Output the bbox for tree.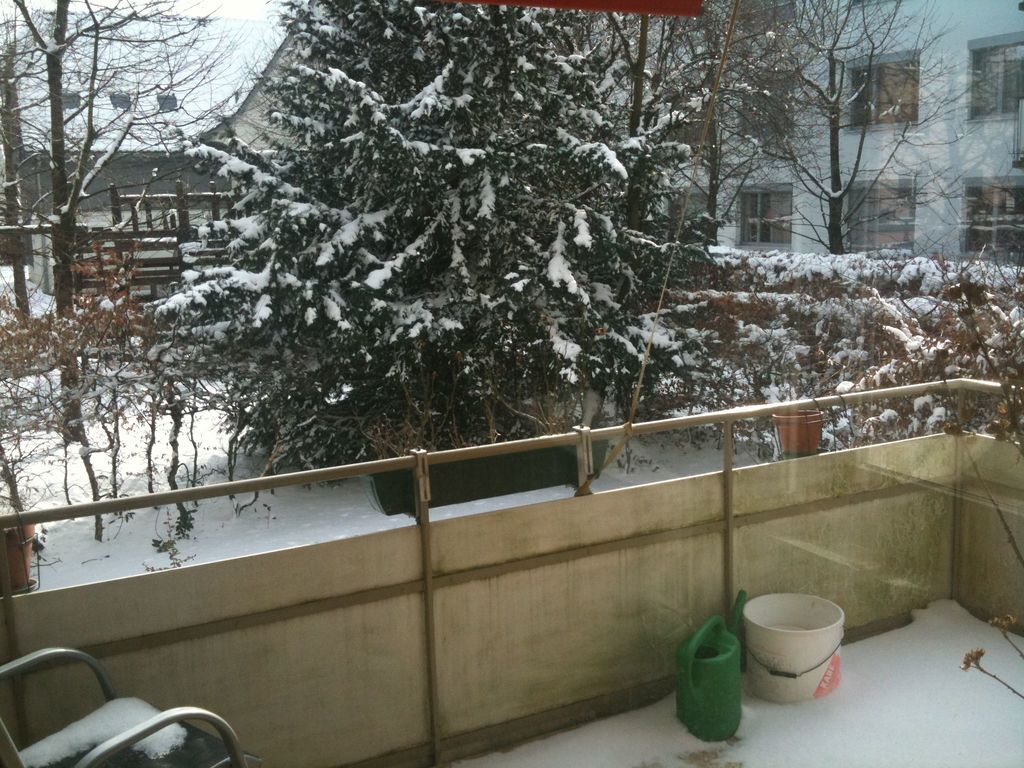
<box>604,12,655,422</box>.
